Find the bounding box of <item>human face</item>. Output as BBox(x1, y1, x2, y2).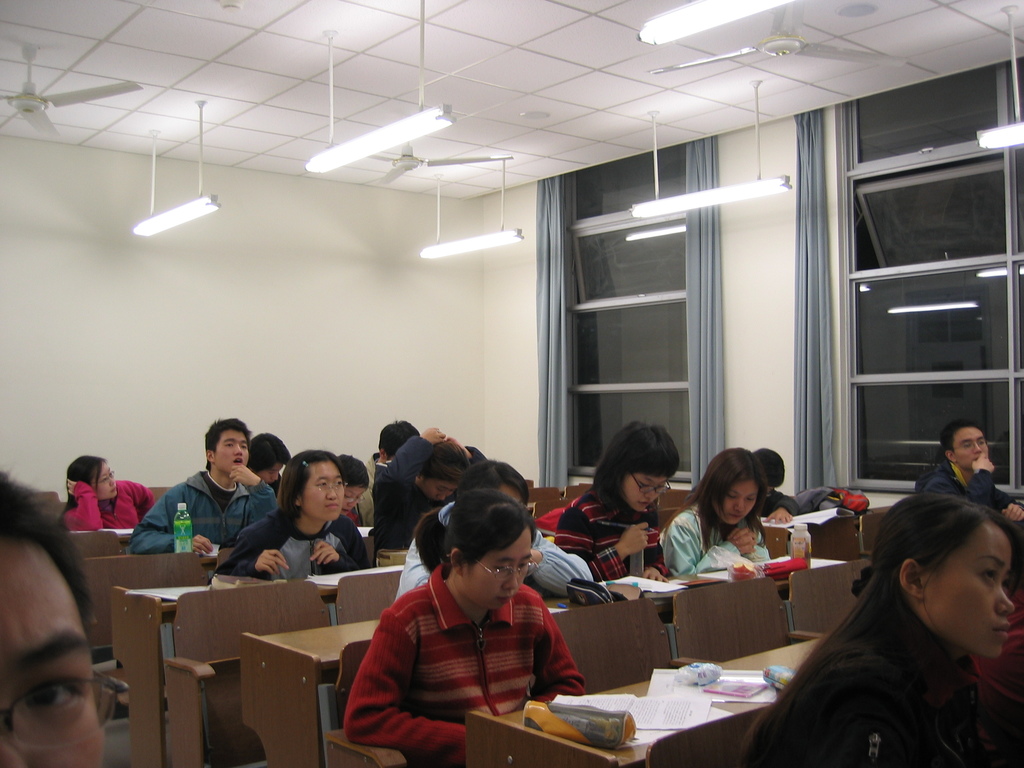
BBox(94, 462, 118, 495).
